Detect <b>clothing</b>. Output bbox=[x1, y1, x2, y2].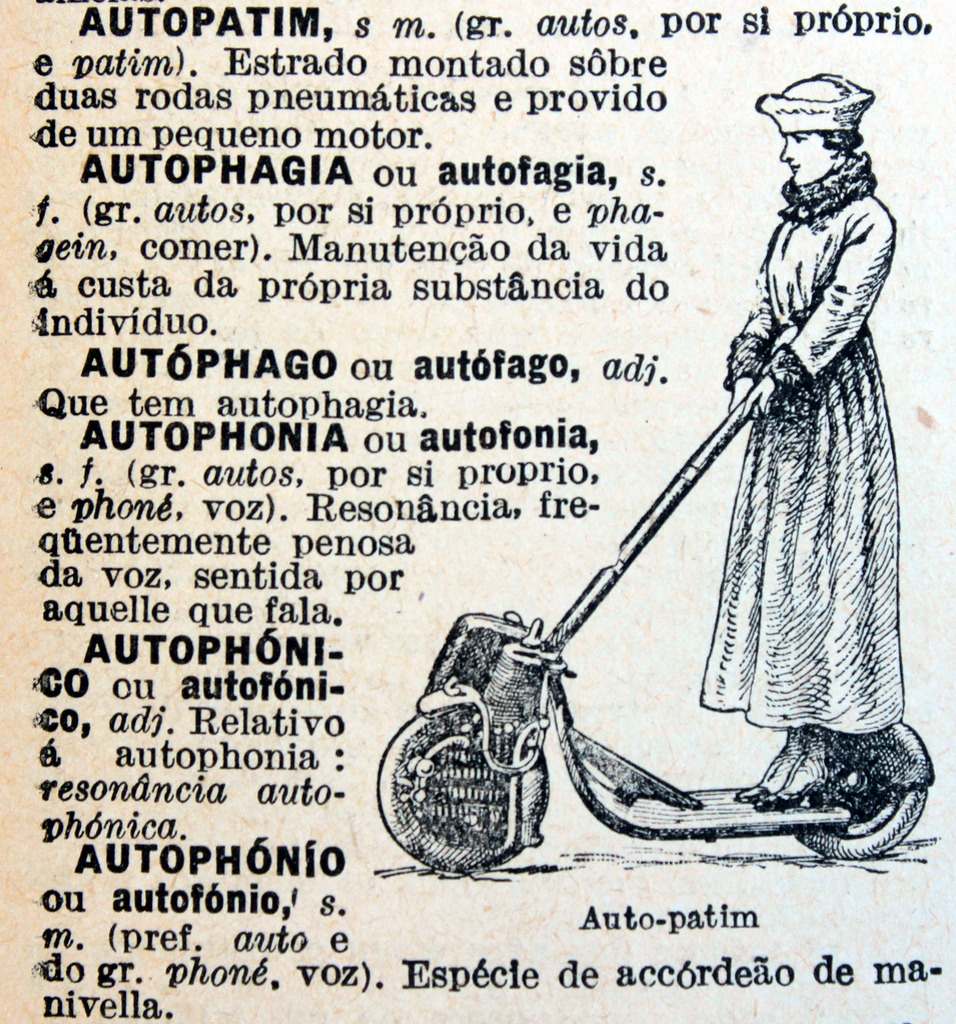
bbox=[694, 111, 924, 743].
